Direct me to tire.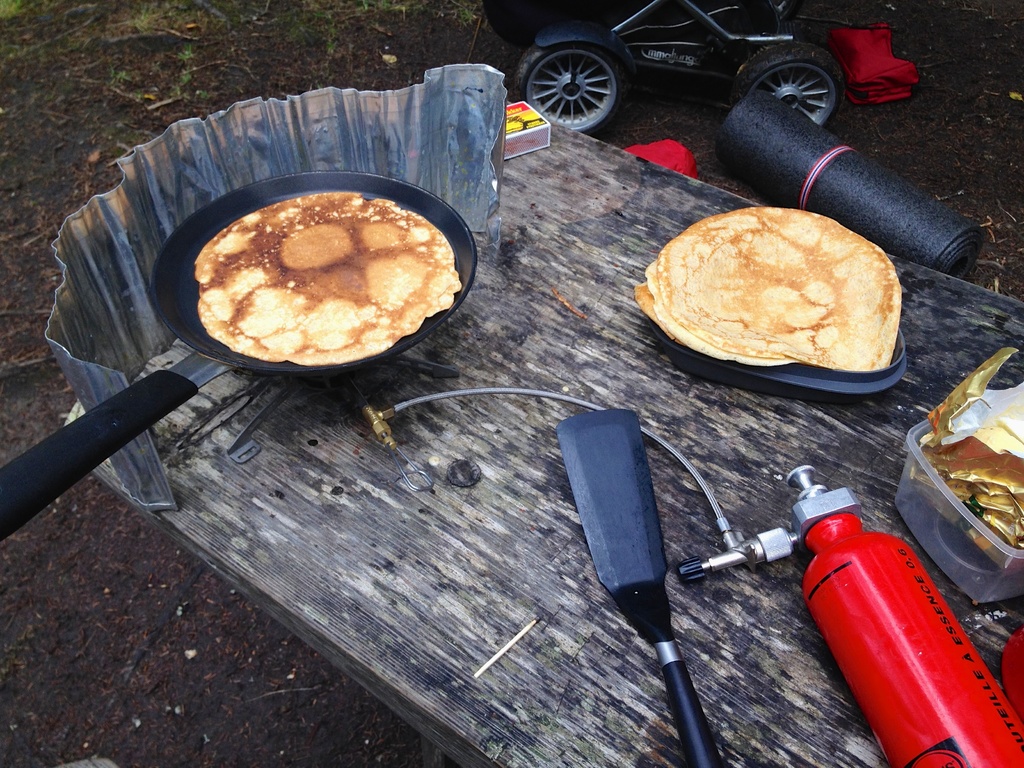
Direction: BBox(530, 22, 628, 125).
